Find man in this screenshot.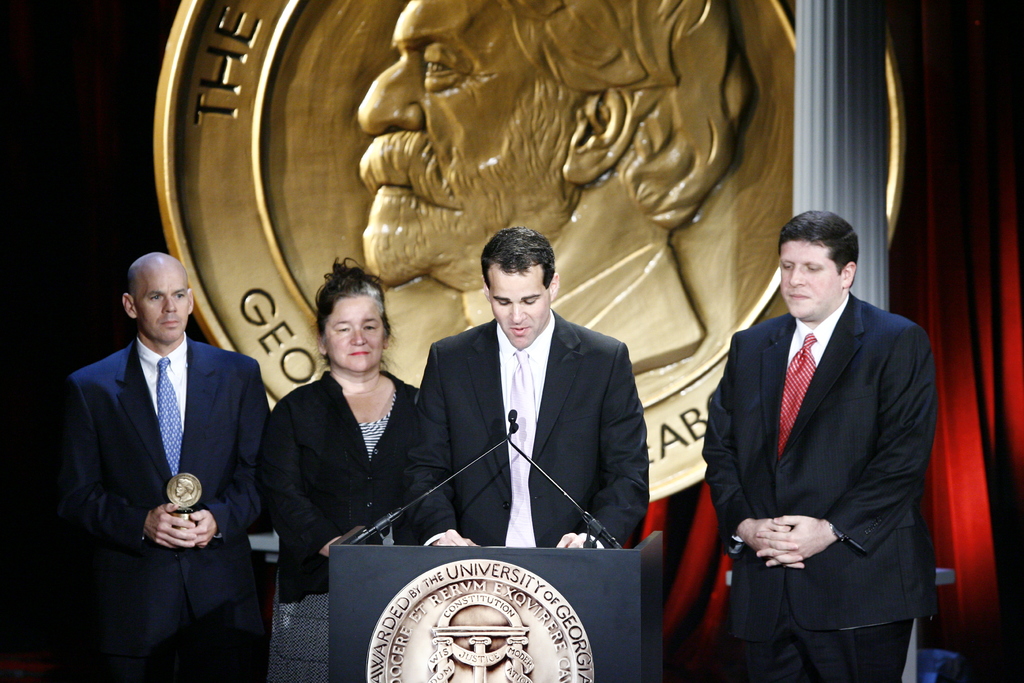
The bounding box for man is BBox(70, 252, 271, 682).
